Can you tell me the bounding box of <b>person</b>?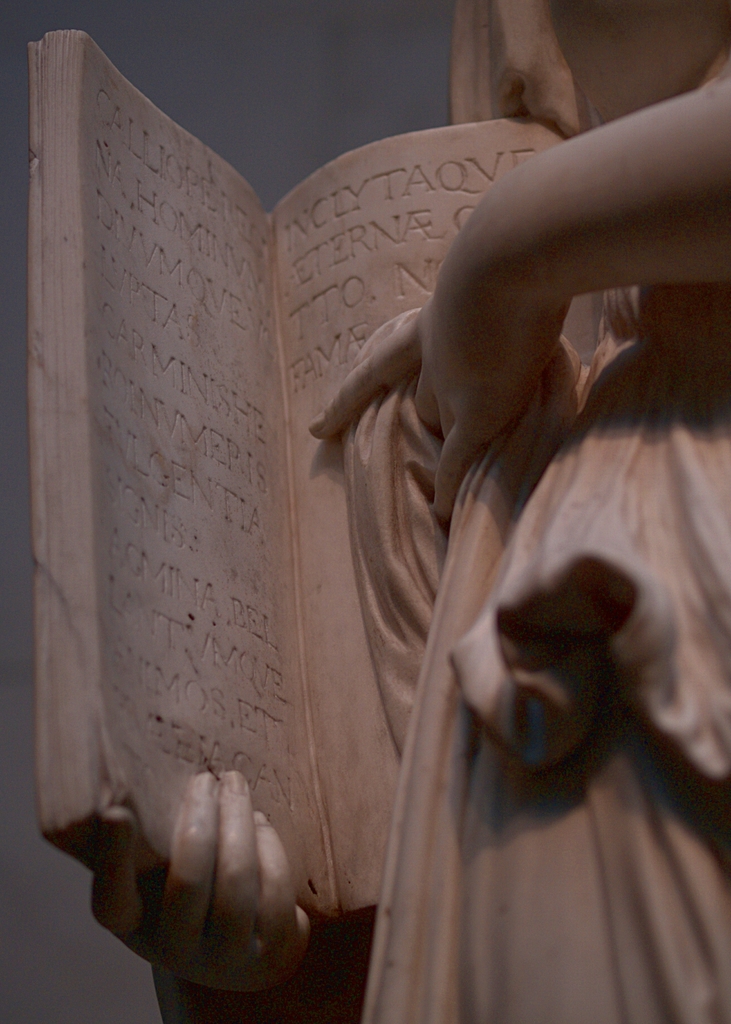
locate(88, 0, 730, 1023).
